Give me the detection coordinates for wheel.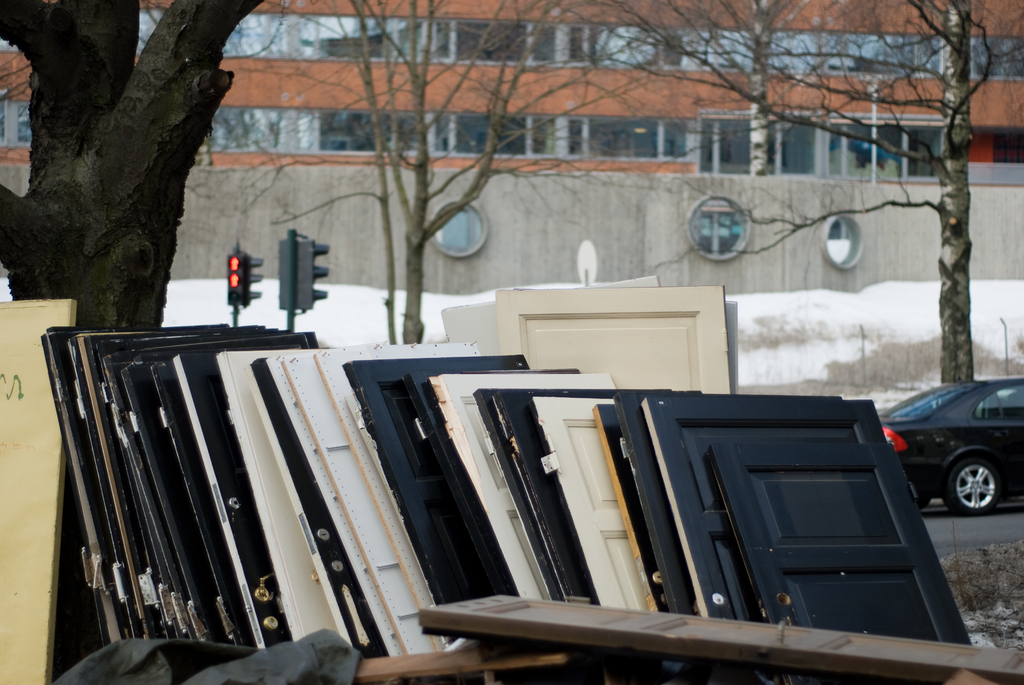
pyautogui.locateOnScreen(937, 452, 1012, 530).
